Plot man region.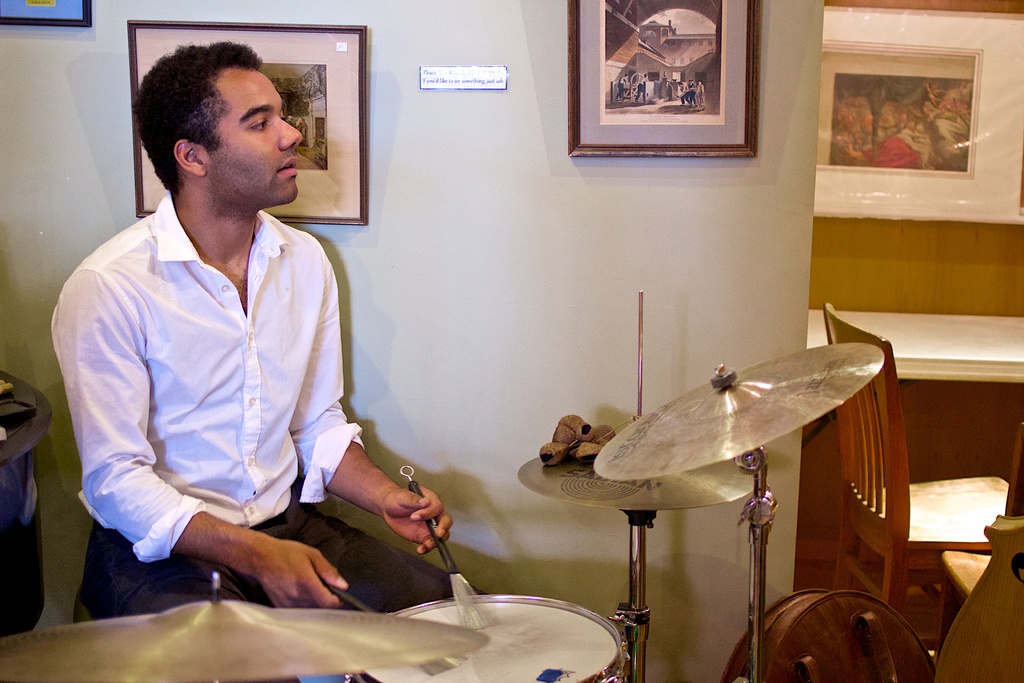
Plotted at <box>614,74,632,102</box>.
